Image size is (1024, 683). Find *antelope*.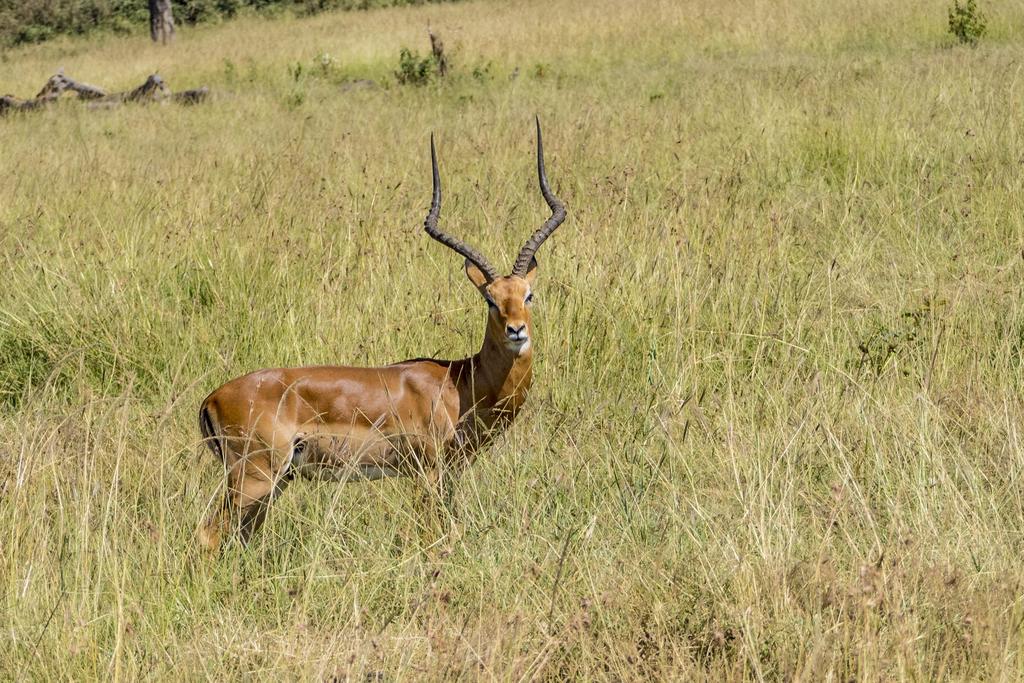
190/111/571/586.
